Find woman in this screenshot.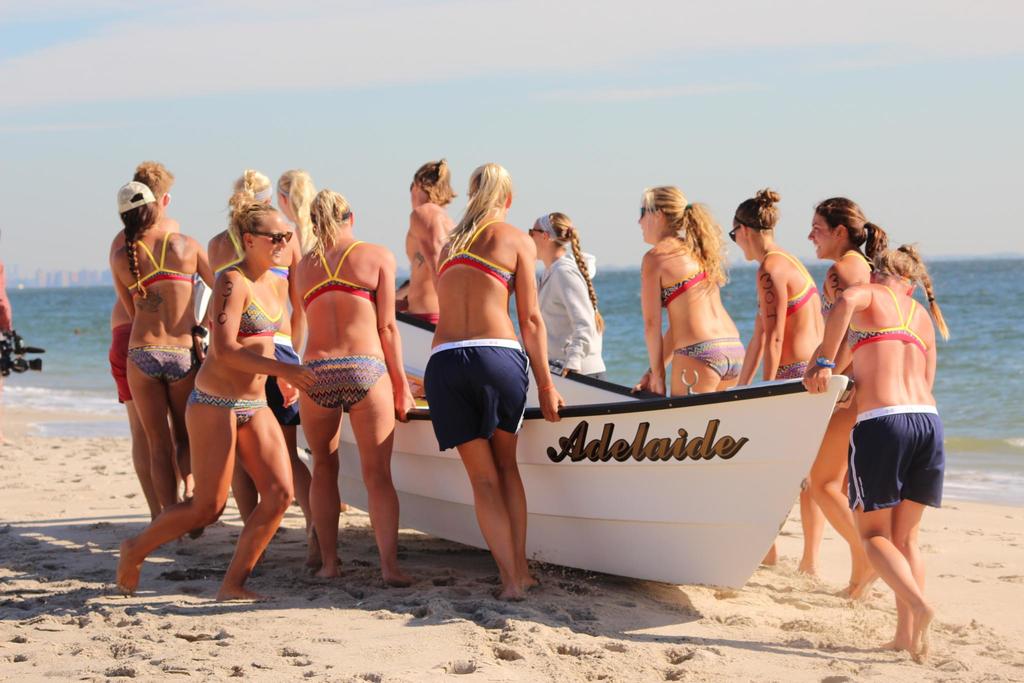
The bounding box for woman is 208:168:314:561.
